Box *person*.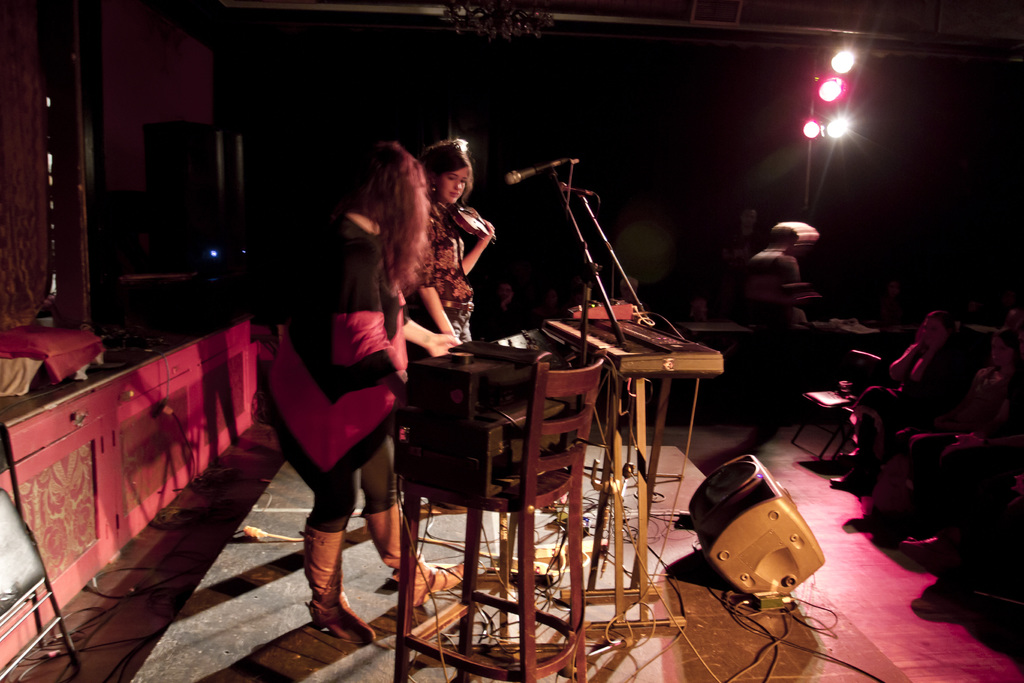
left=262, top=132, right=469, bottom=628.
